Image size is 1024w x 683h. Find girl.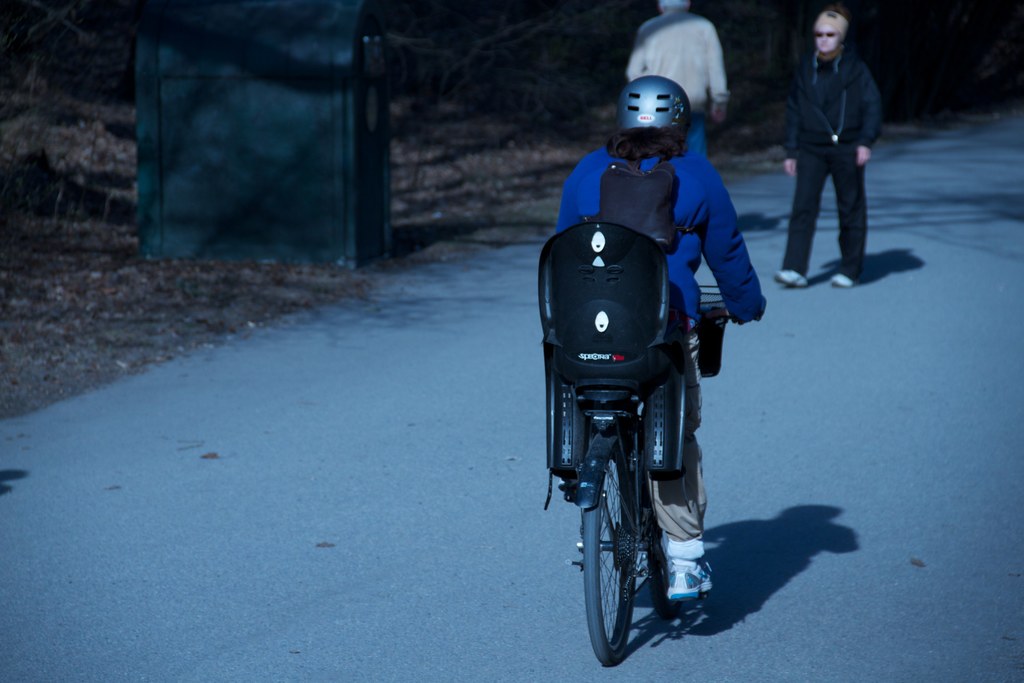
bbox(544, 88, 760, 618).
